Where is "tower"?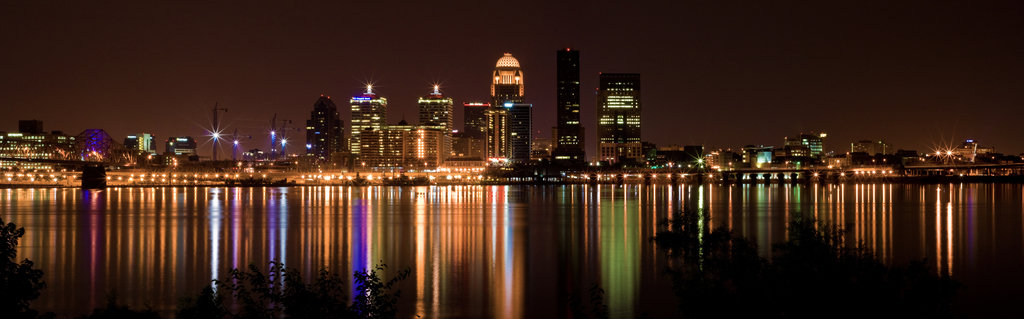
(305, 90, 349, 169).
